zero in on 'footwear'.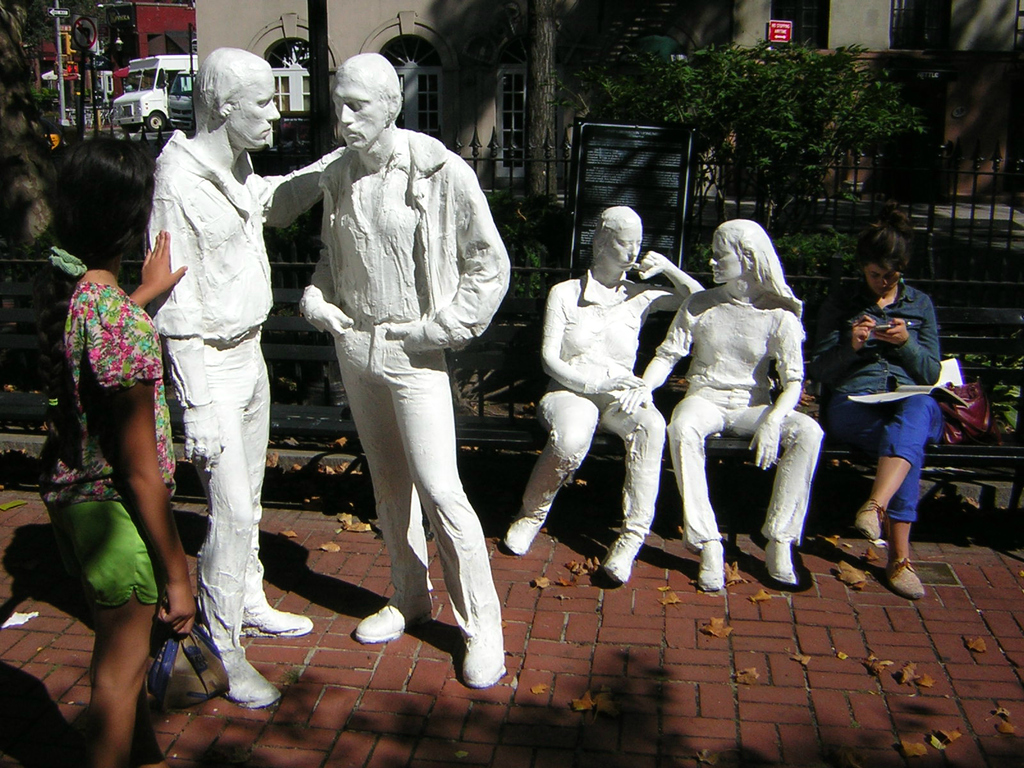
Zeroed in: 183:650:265:734.
